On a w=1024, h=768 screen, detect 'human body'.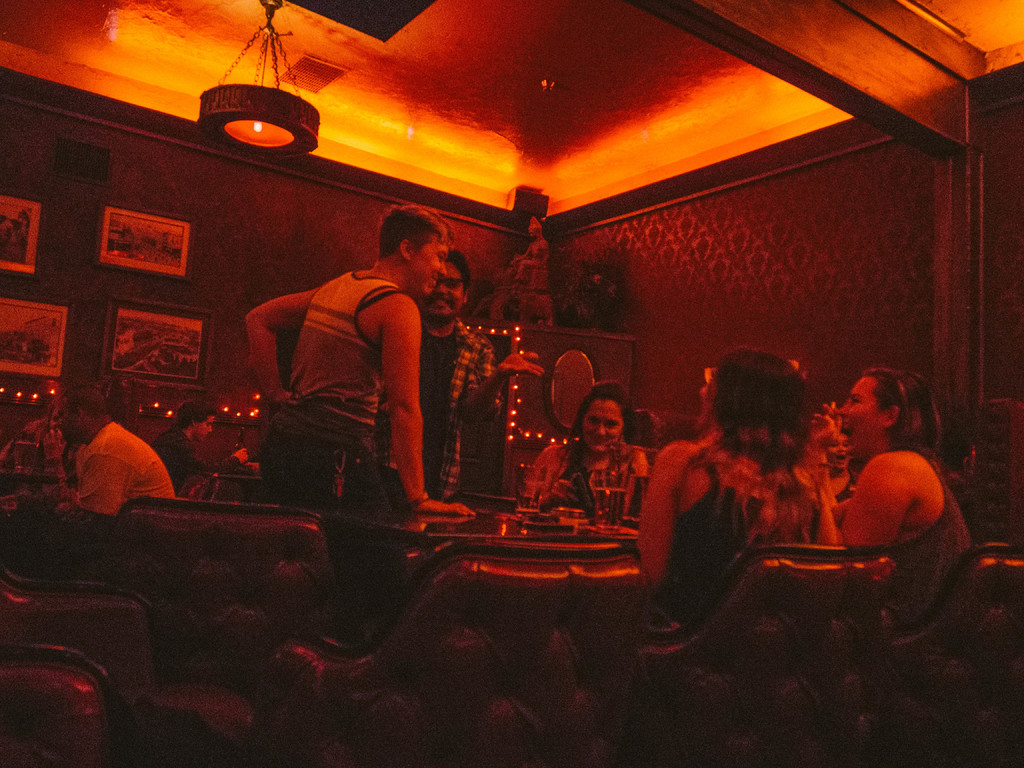
(15, 431, 78, 515).
